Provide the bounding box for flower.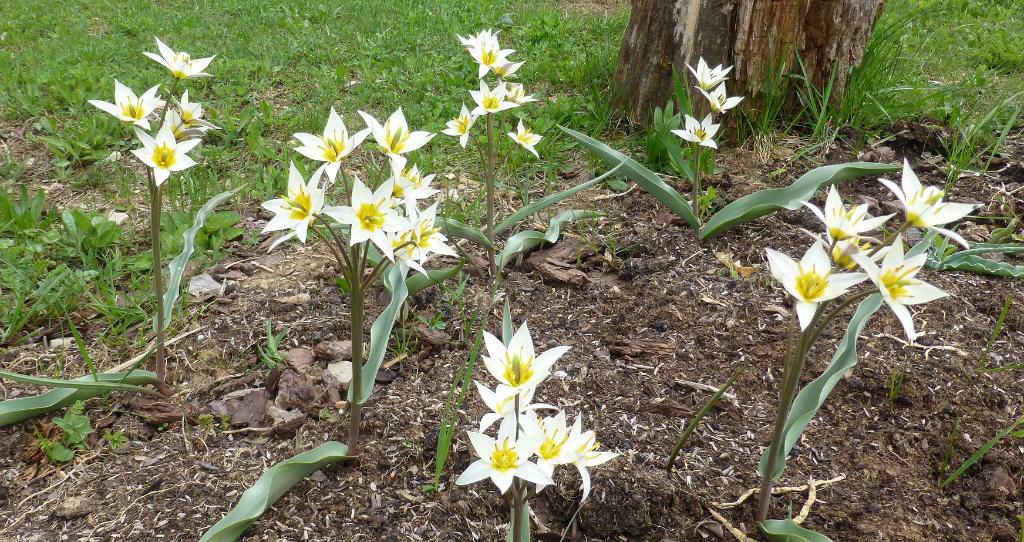
bbox=[460, 417, 534, 488].
